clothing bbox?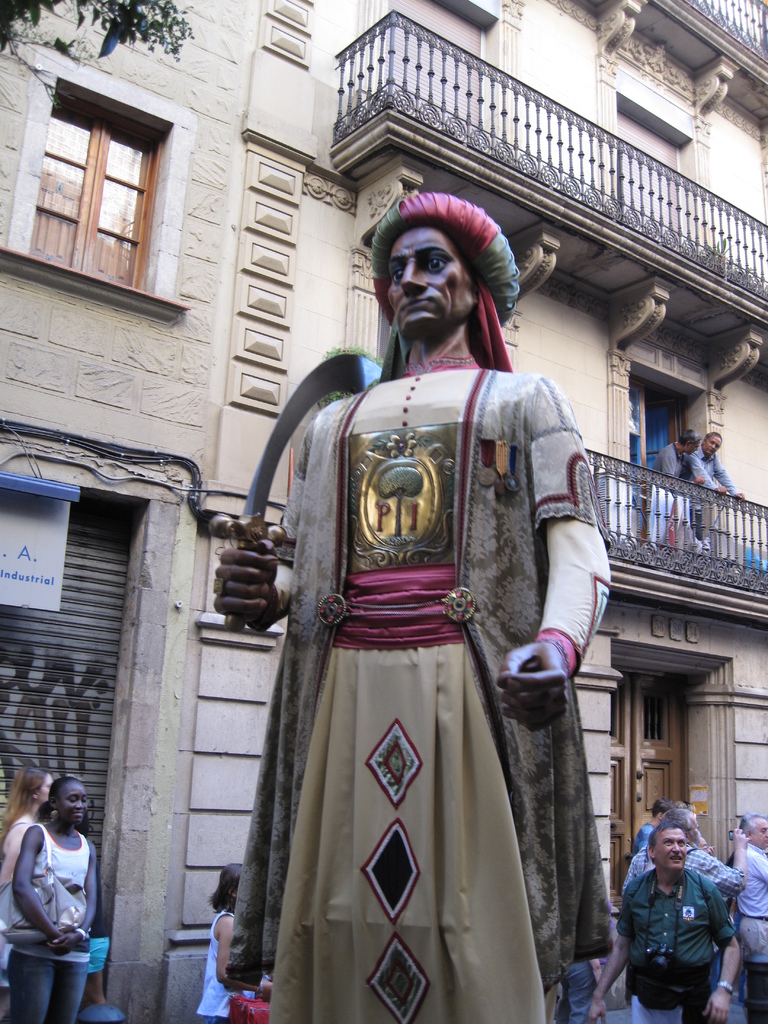
221:365:596:1005
